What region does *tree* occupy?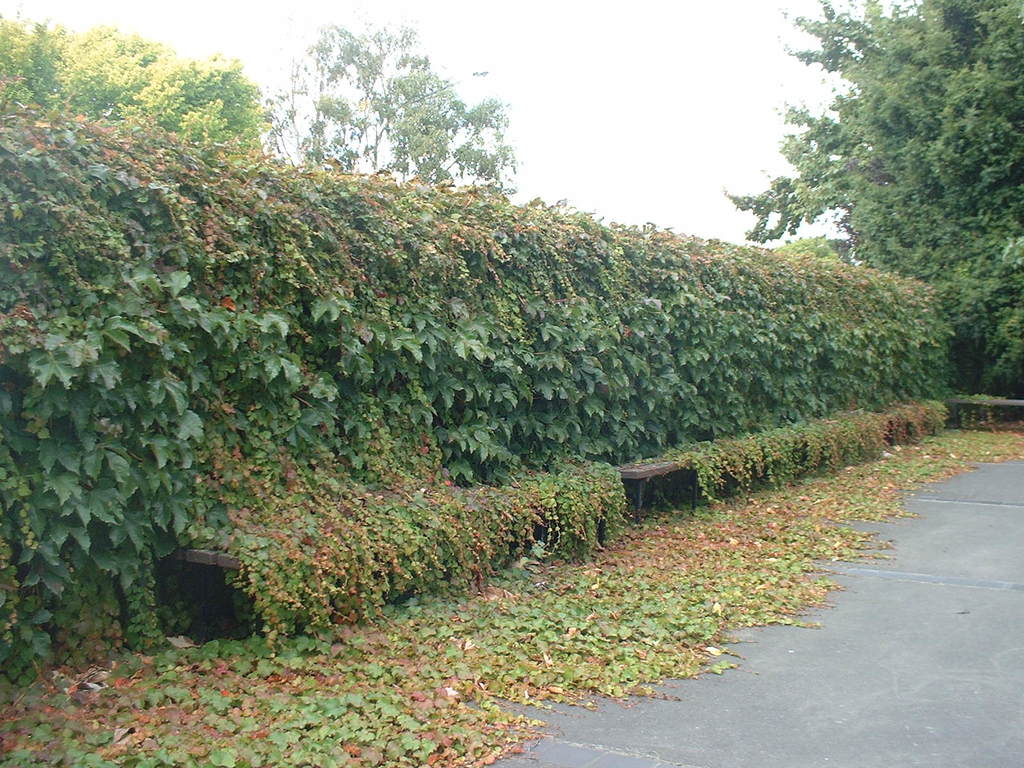
723/39/1016/359.
